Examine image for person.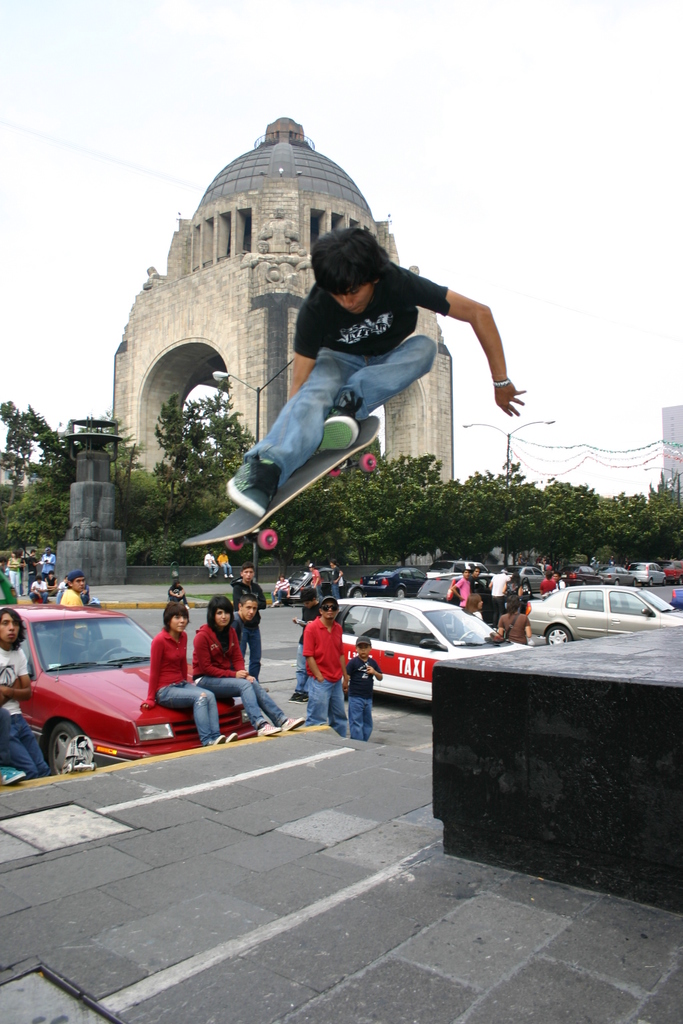
Examination result: {"x1": 291, "y1": 585, "x2": 322, "y2": 702}.
